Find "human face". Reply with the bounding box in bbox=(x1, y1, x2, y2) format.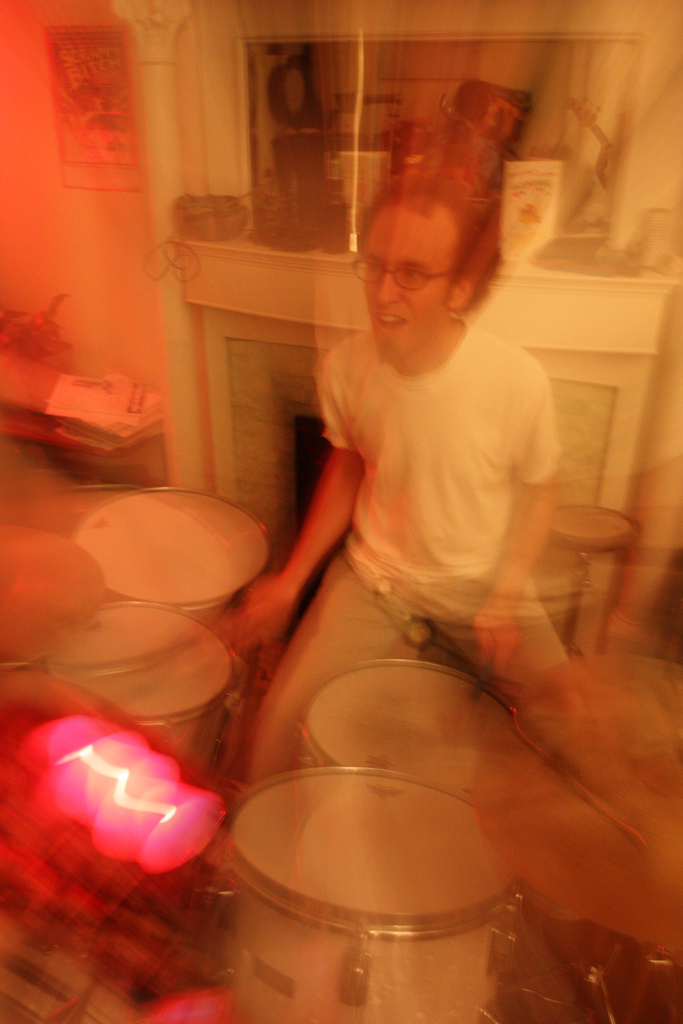
bbox=(363, 211, 449, 356).
